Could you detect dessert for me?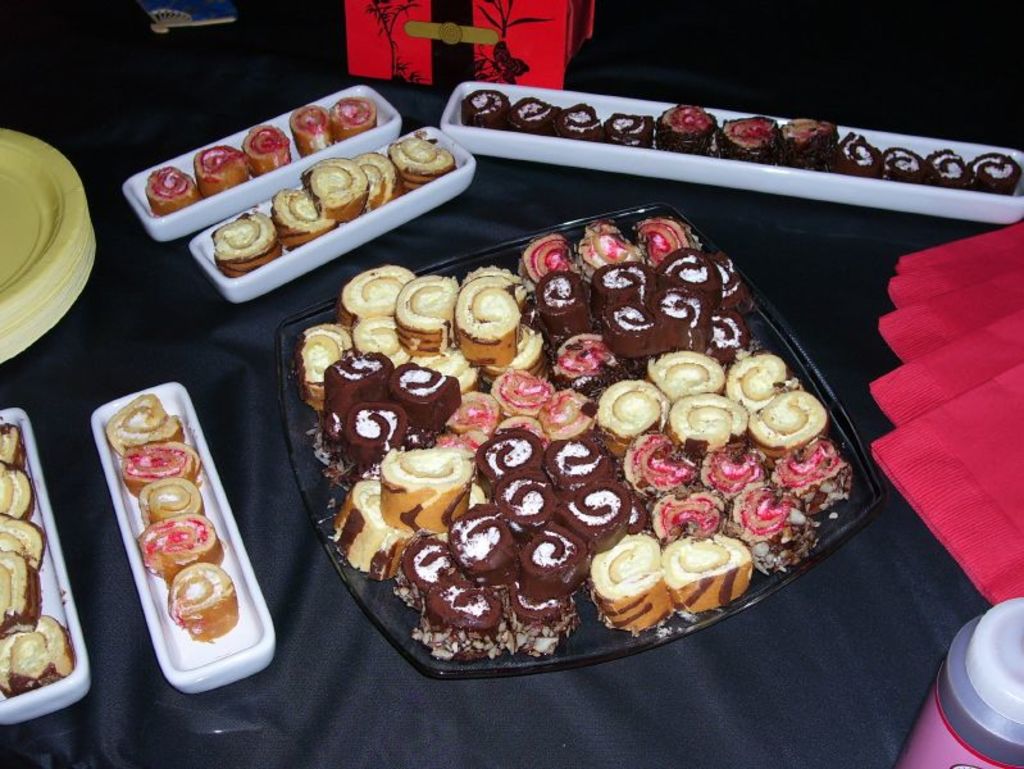
Detection result: 968:150:1019:196.
